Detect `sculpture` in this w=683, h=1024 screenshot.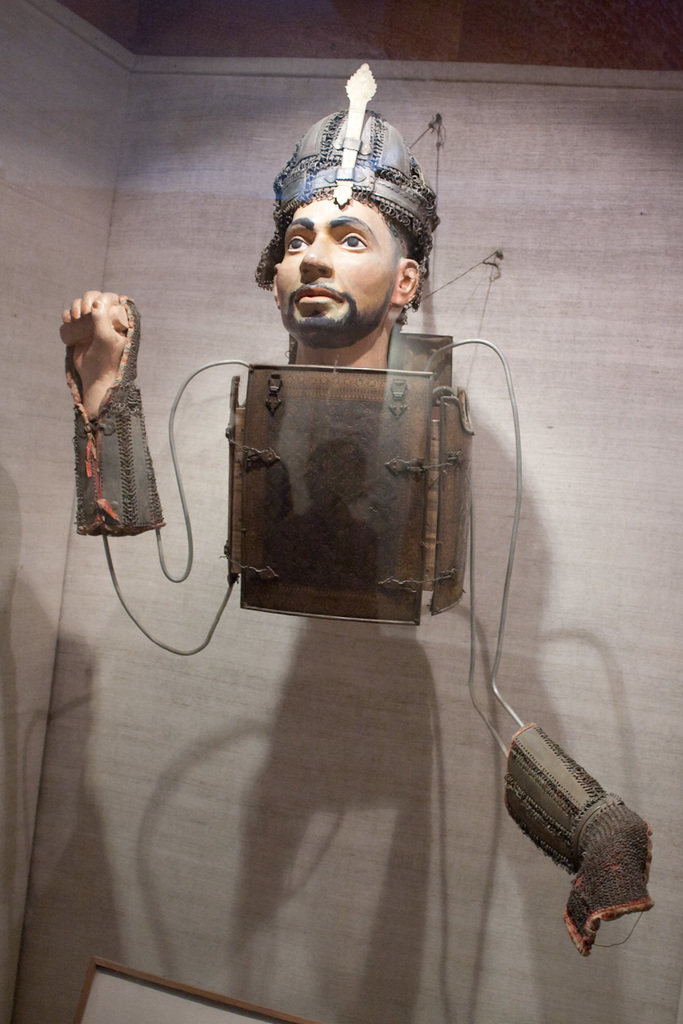
Detection: 247/52/446/355.
